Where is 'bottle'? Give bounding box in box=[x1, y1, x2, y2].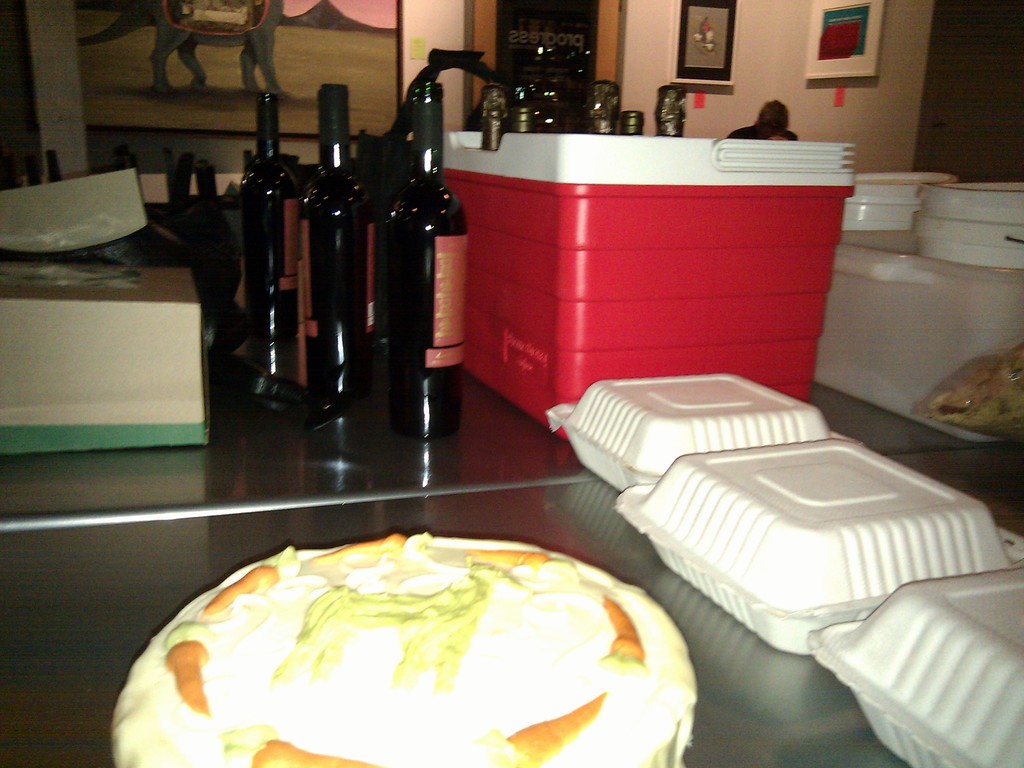
box=[363, 99, 461, 458].
